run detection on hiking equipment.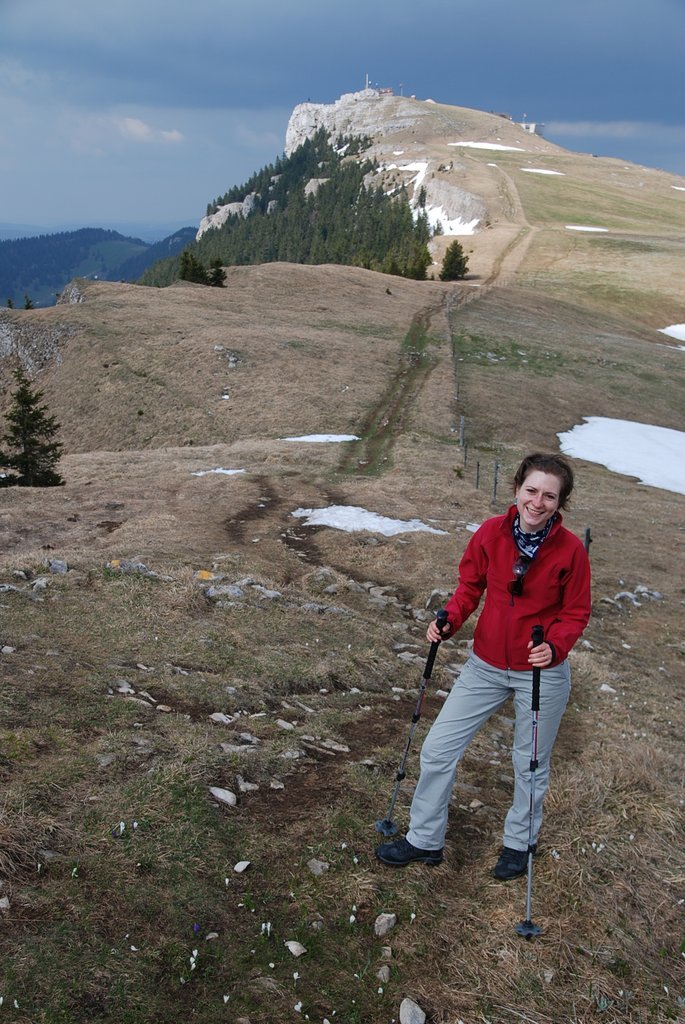
Result: 513, 626, 543, 933.
